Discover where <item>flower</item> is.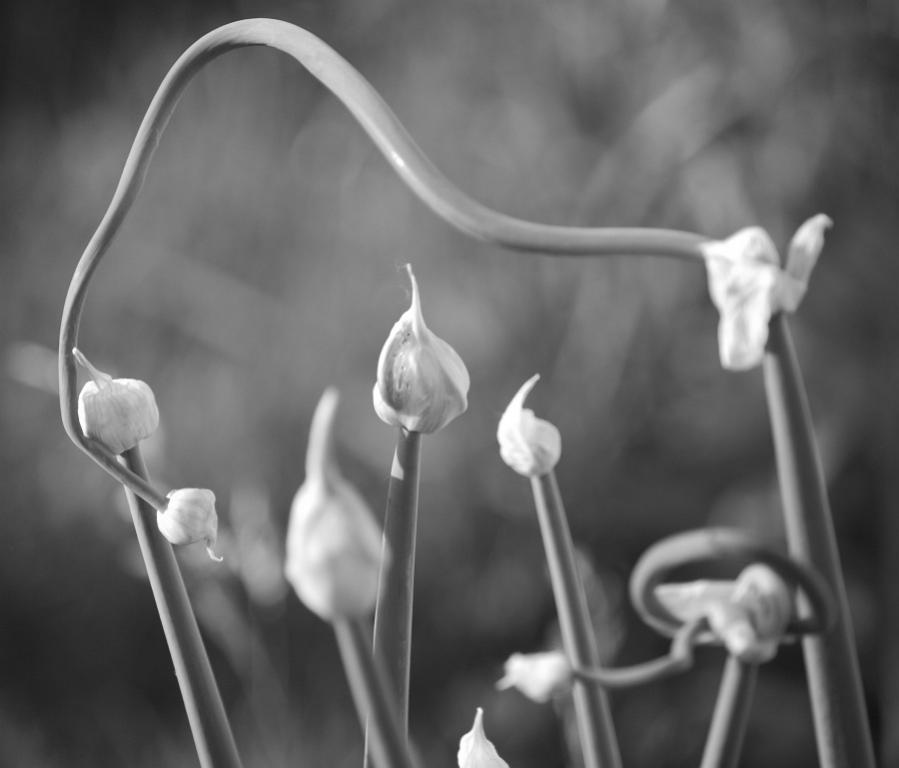
Discovered at bbox=[654, 564, 809, 667].
